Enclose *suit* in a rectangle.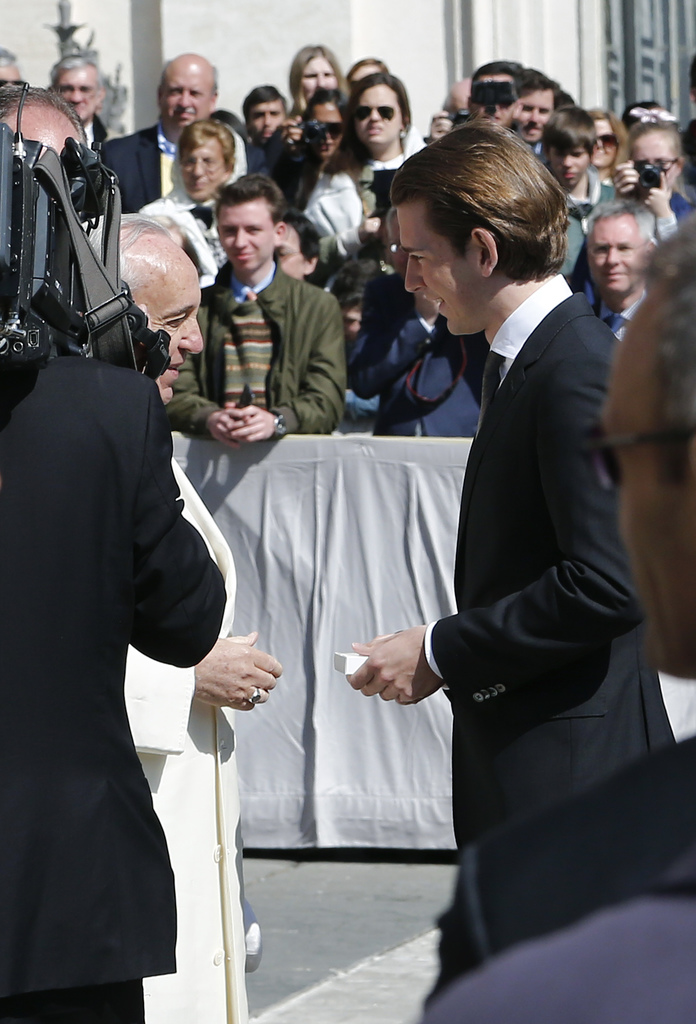
bbox=[347, 273, 489, 436].
